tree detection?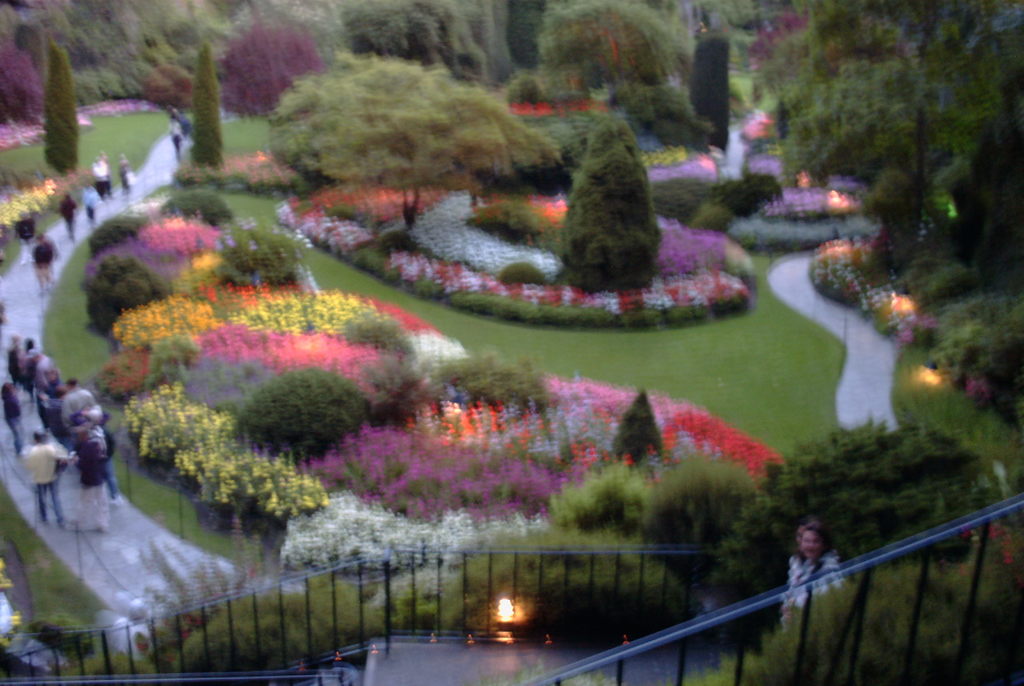
select_region(212, 358, 371, 468)
